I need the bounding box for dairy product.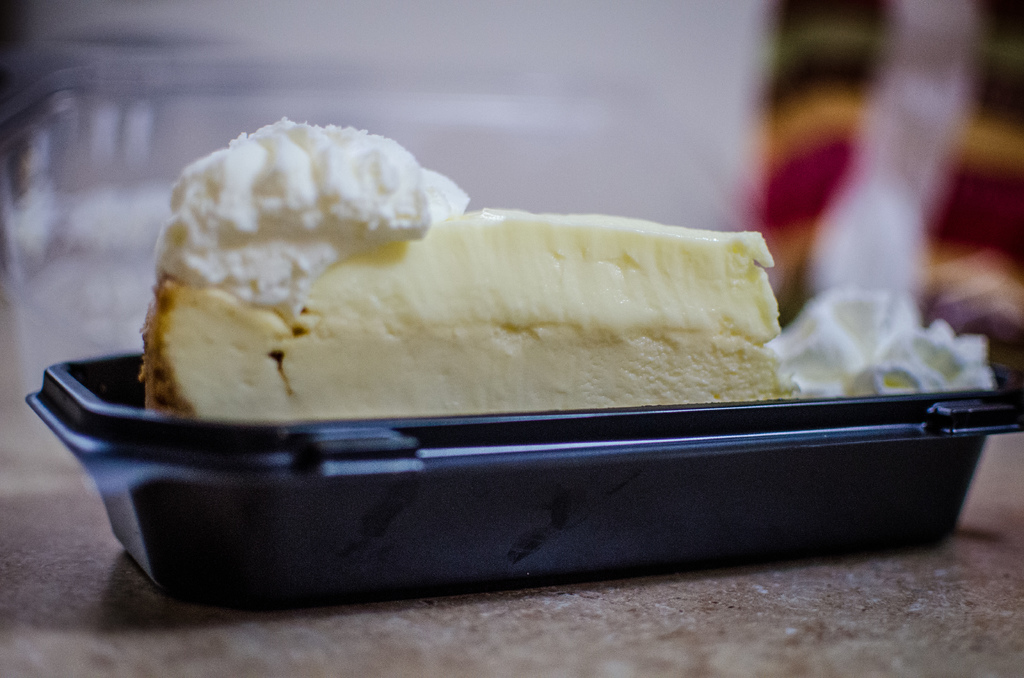
Here it is: 135:141:806:440.
